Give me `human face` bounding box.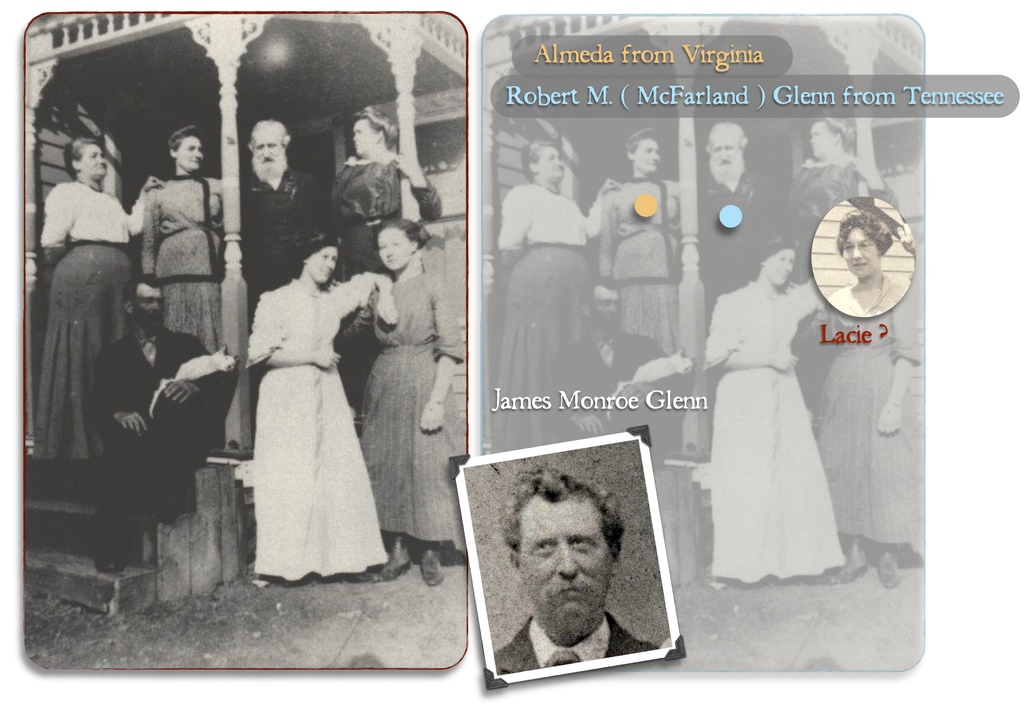
bbox=[79, 149, 104, 175].
